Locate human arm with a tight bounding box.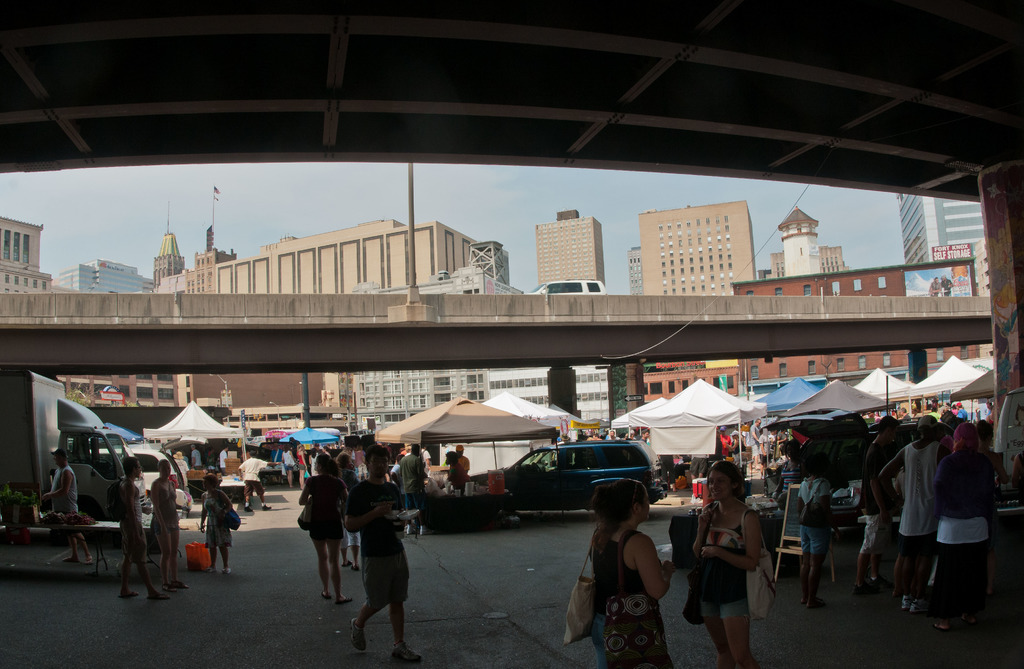
crop(925, 457, 944, 522).
